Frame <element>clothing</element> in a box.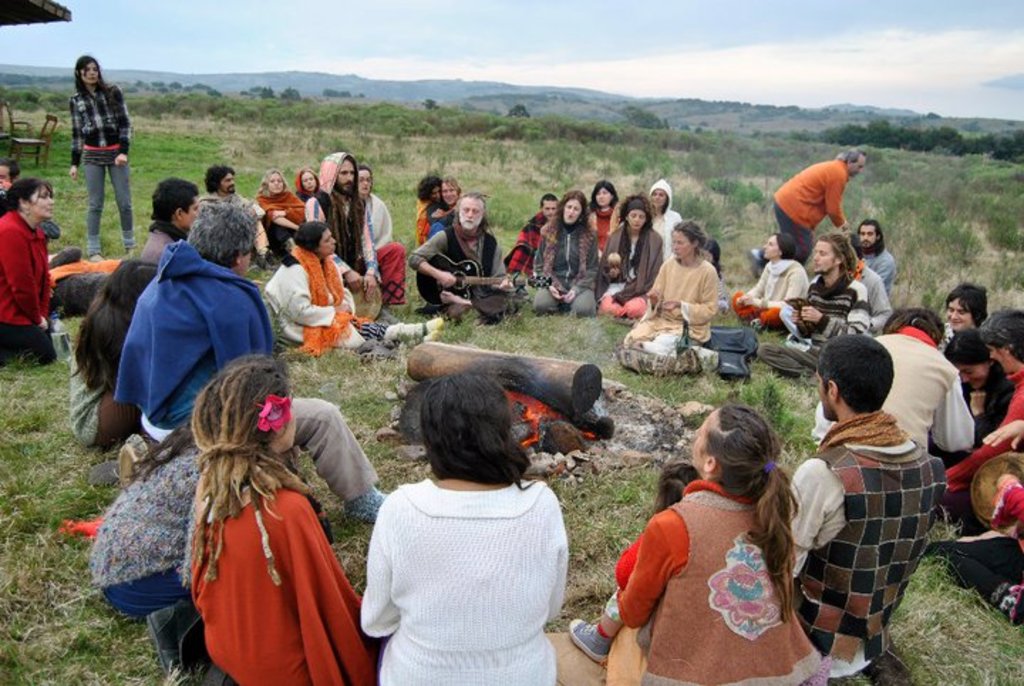
(x1=174, y1=410, x2=364, y2=659).
